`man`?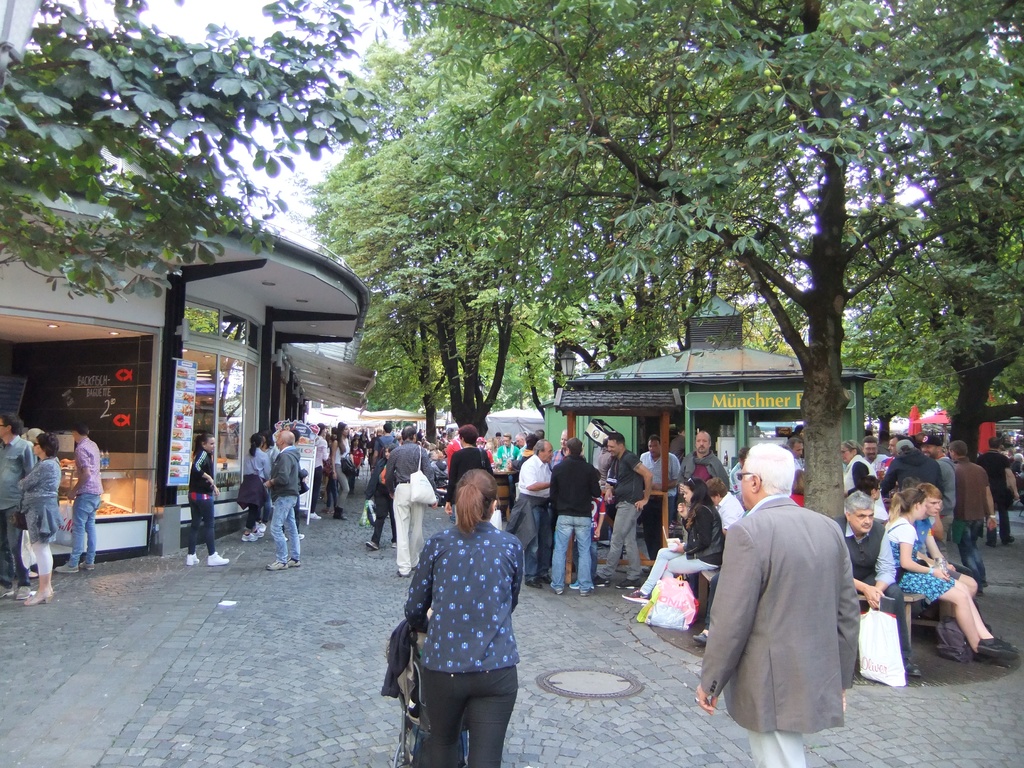
[left=641, top=436, right=678, bottom=560]
